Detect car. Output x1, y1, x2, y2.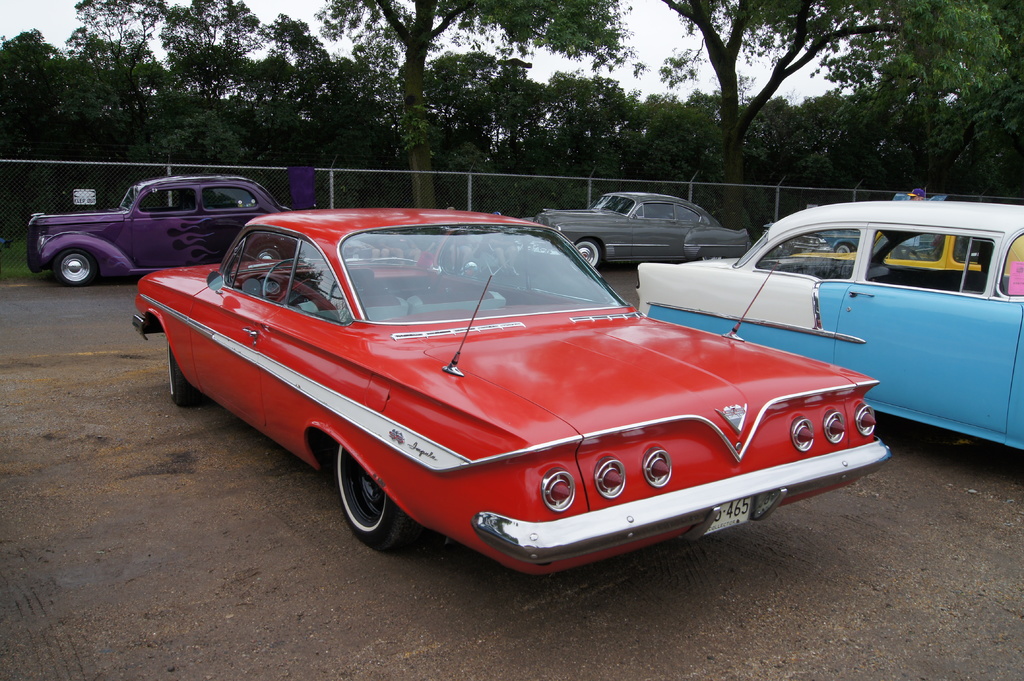
21, 172, 302, 296.
